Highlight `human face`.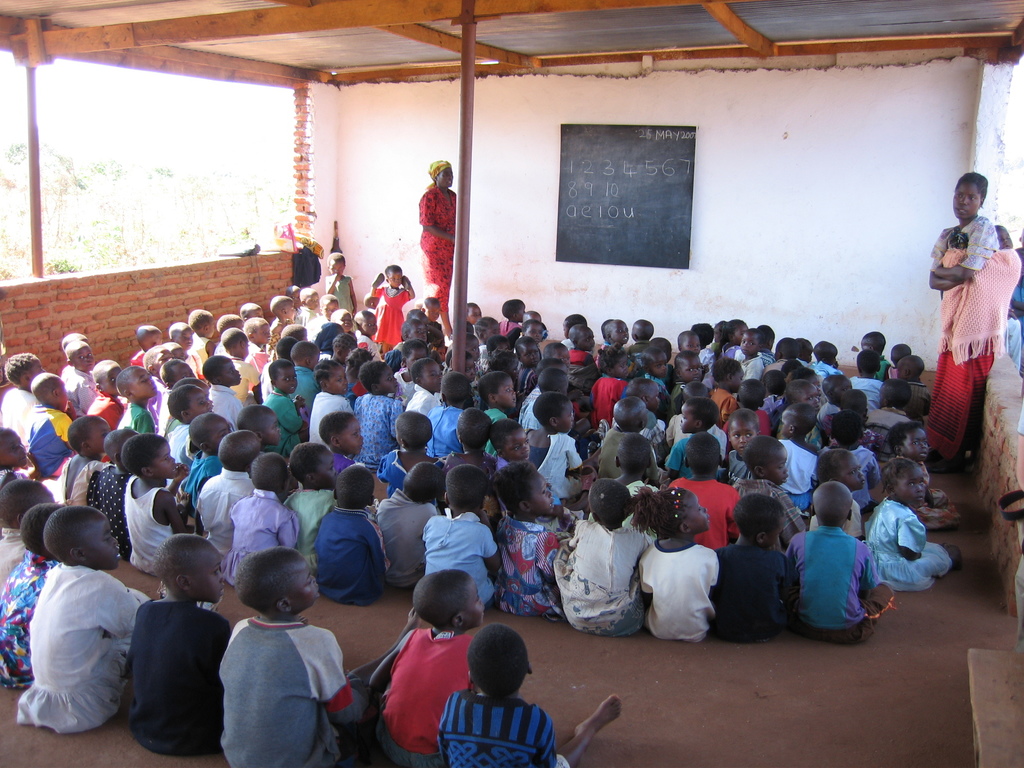
Highlighted region: 452 577 482 630.
